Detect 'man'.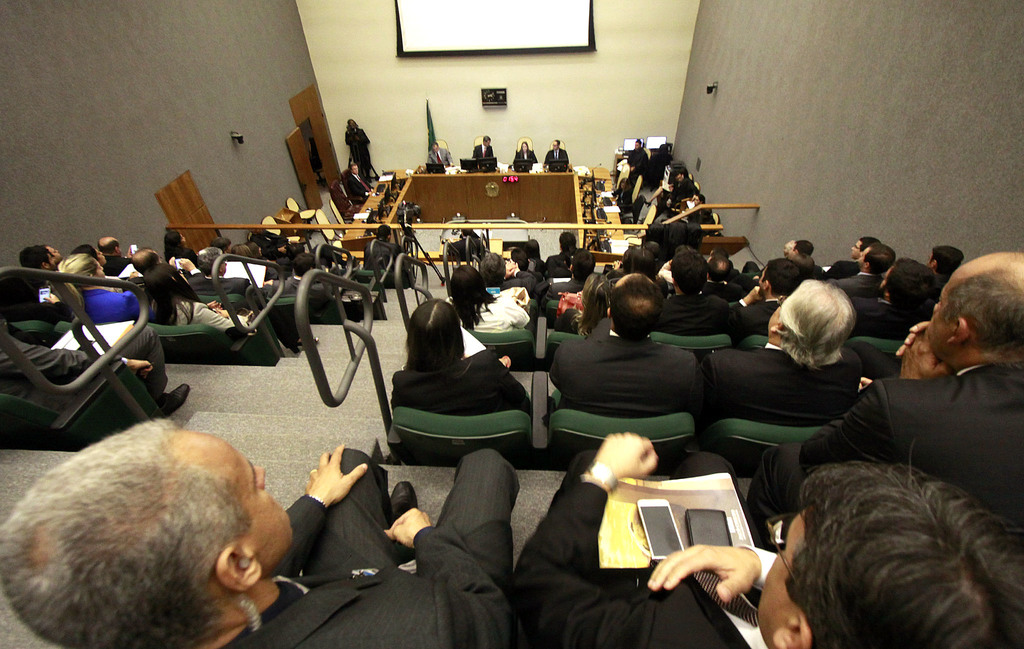
Detected at [x1=345, y1=163, x2=375, y2=204].
